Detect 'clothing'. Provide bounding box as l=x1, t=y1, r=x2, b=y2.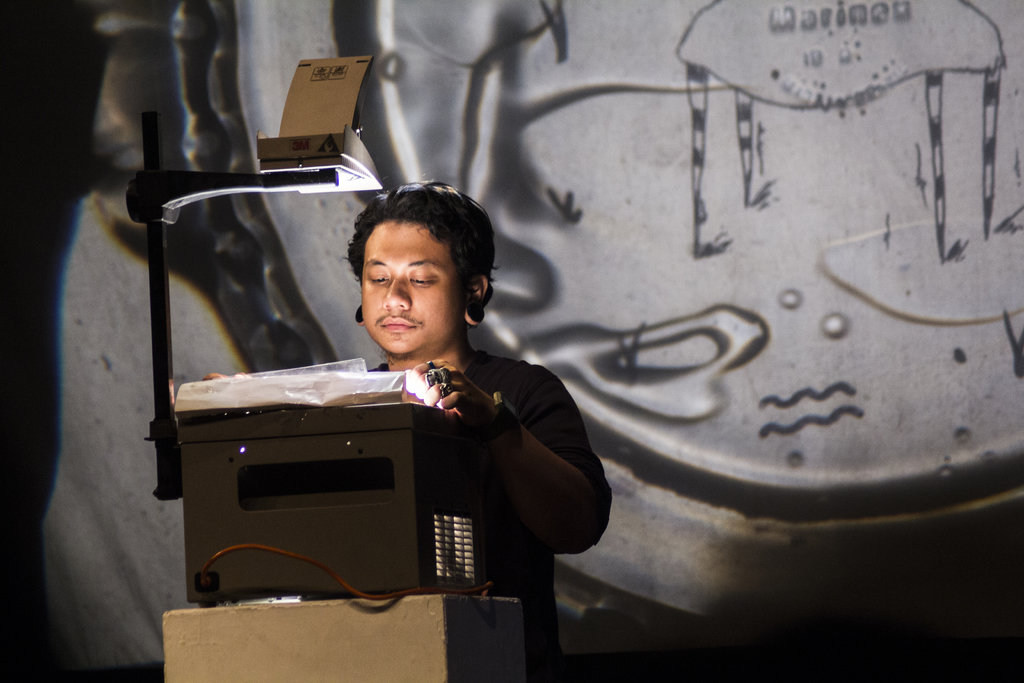
l=355, t=352, r=614, b=682.
